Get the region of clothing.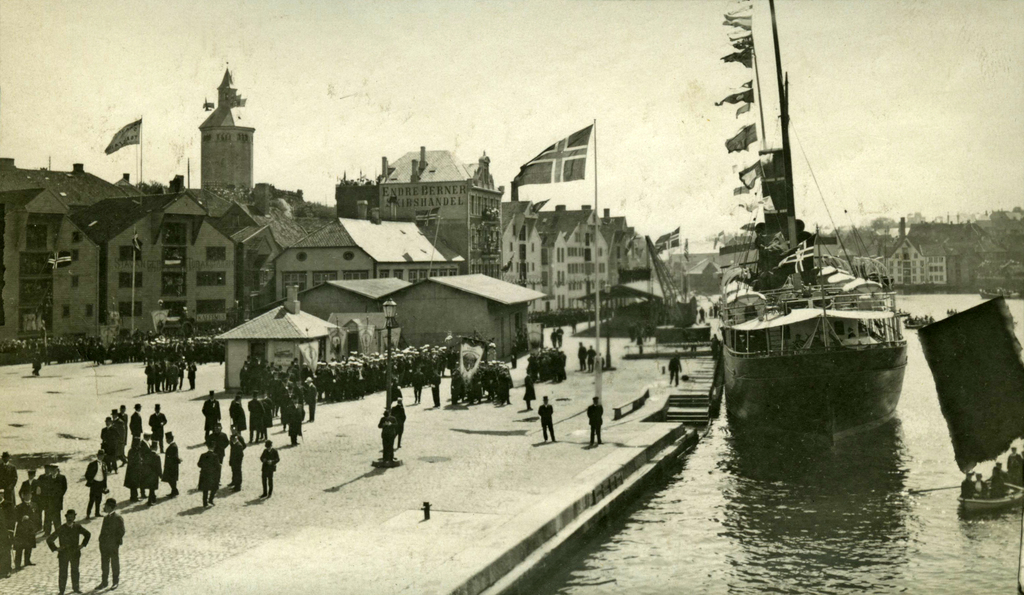
(197, 451, 217, 498).
